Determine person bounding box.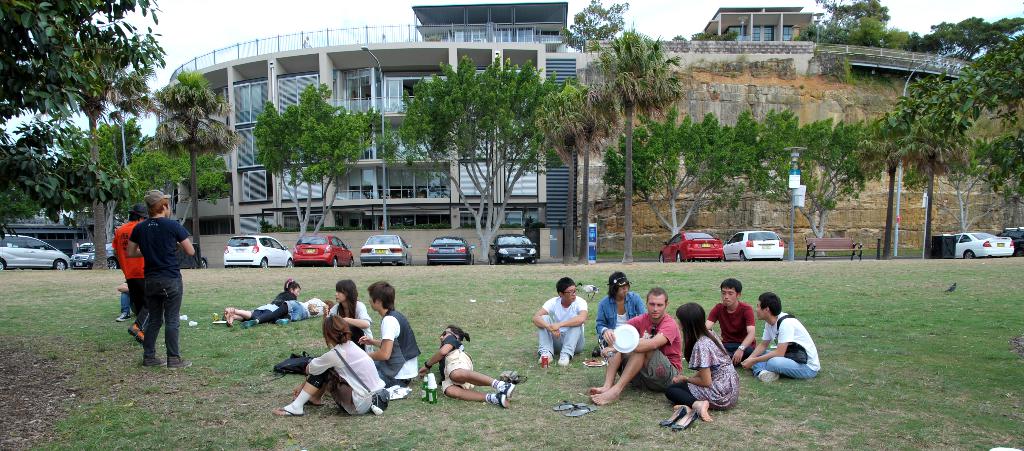
Determined: x1=419, y1=327, x2=513, y2=409.
